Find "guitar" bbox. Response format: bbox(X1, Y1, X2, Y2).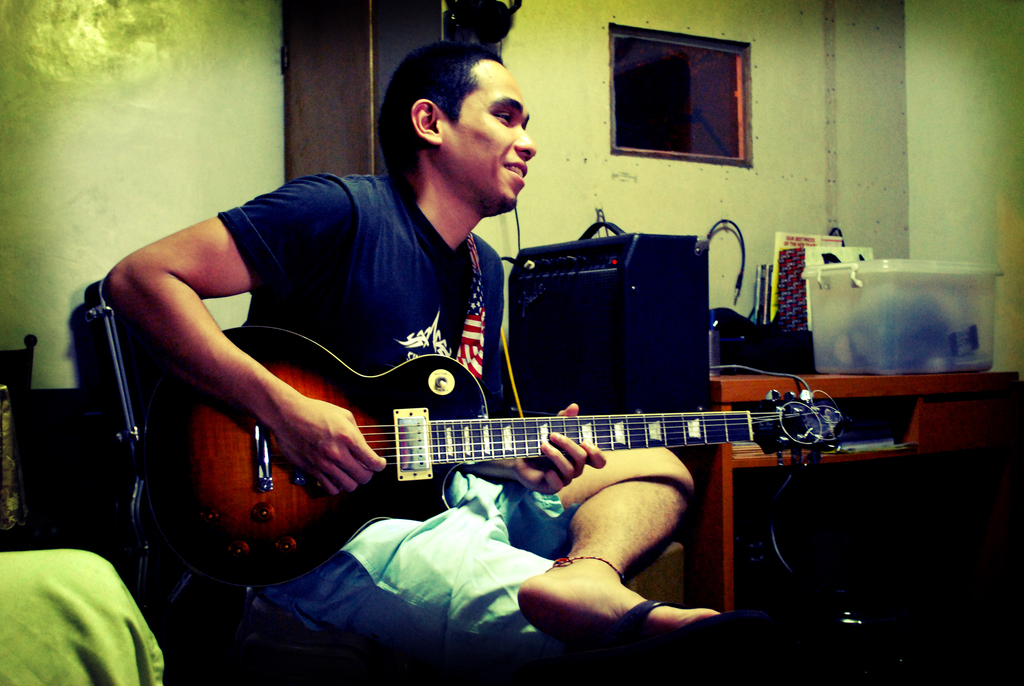
bbox(155, 353, 904, 575).
